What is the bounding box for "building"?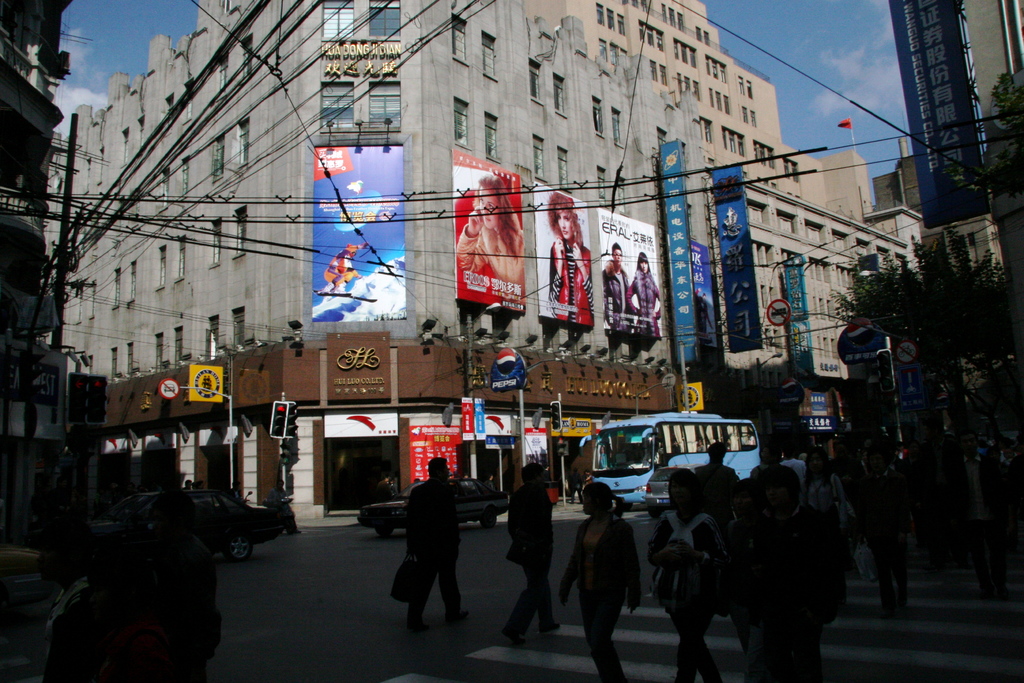
x1=45, y1=0, x2=706, y2=519.
